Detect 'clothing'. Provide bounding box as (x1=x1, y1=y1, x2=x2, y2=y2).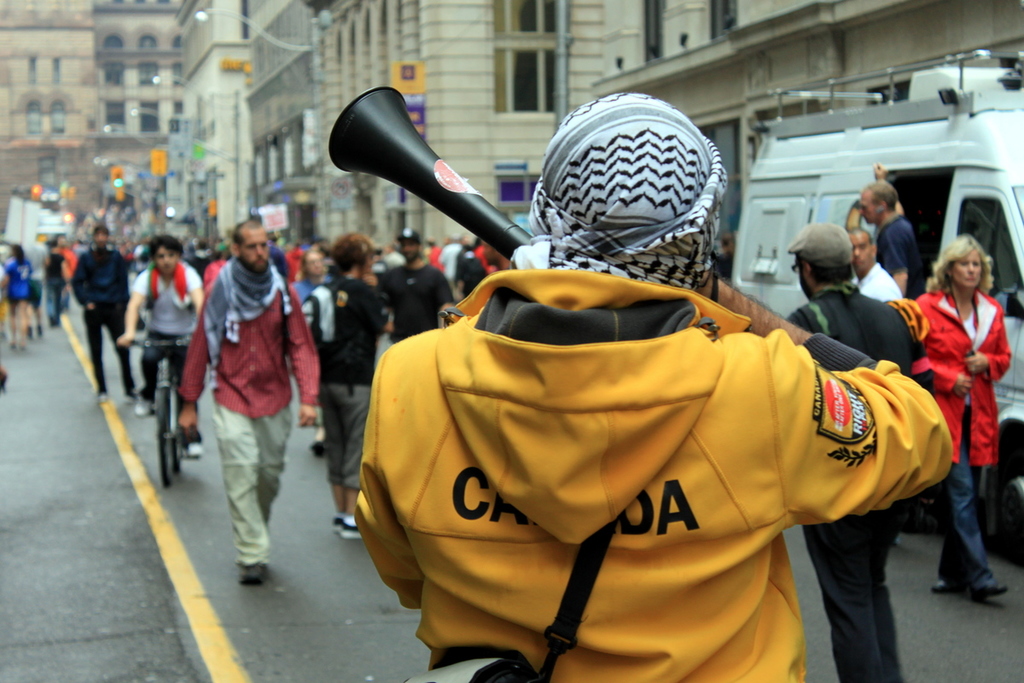
(x1=354, y1=243, x2=936, y2=671).
